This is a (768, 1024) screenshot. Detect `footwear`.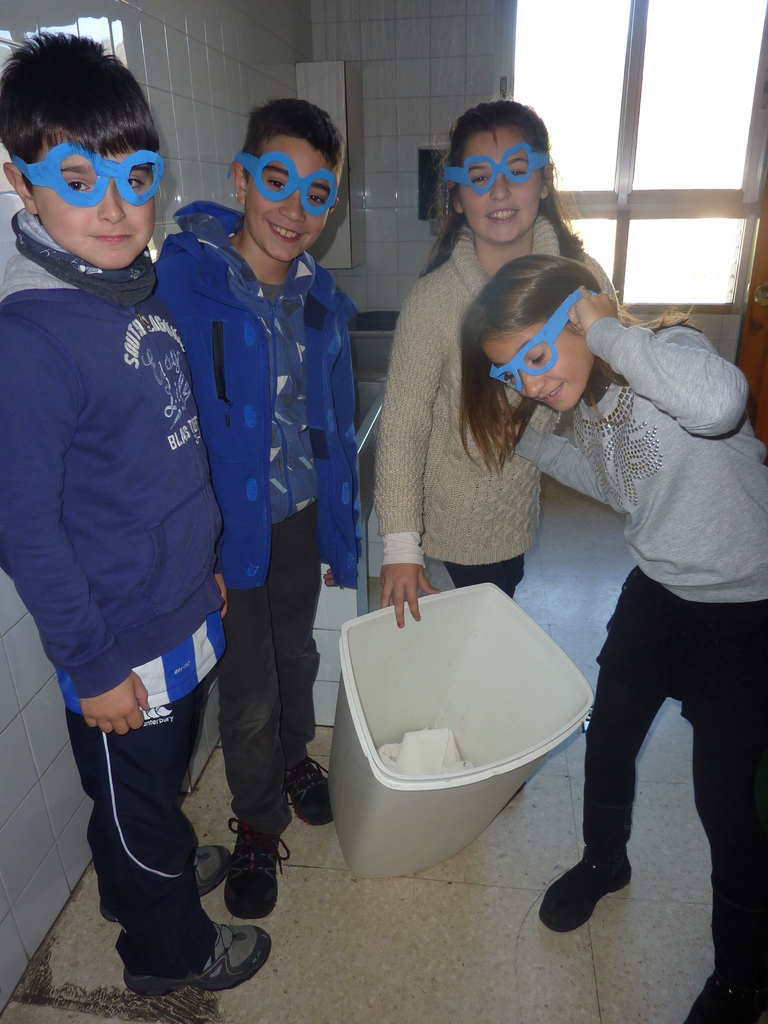
<region>537, 796, 630, 929</region>.
